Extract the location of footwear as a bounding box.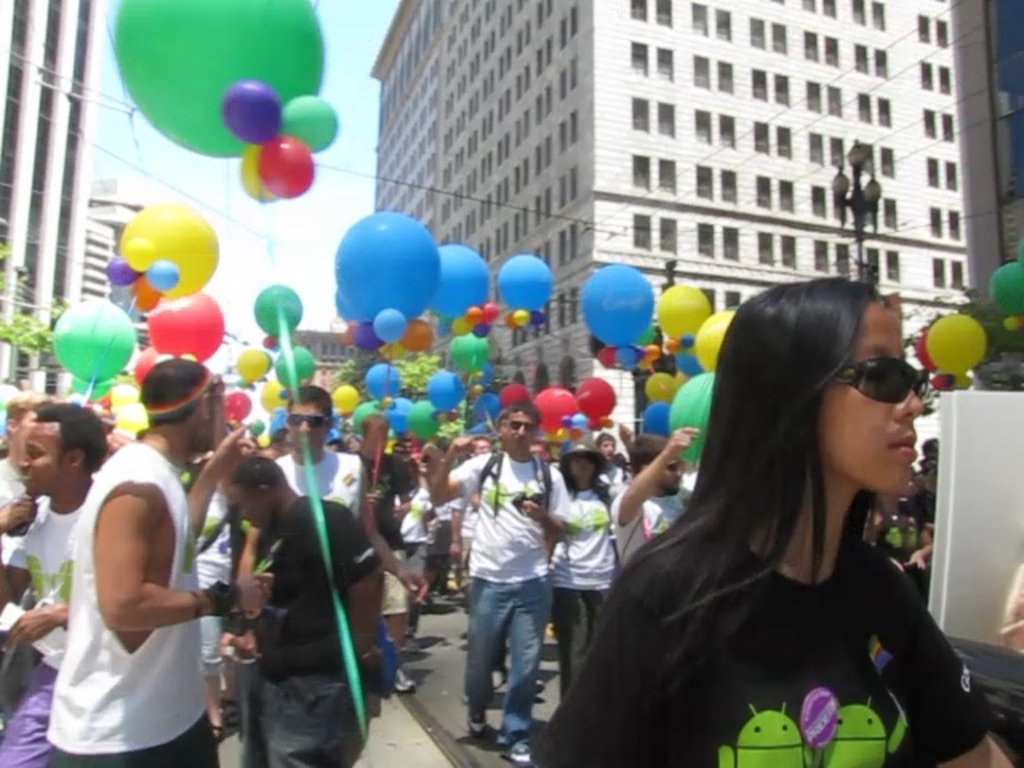
501 741 536 766.
